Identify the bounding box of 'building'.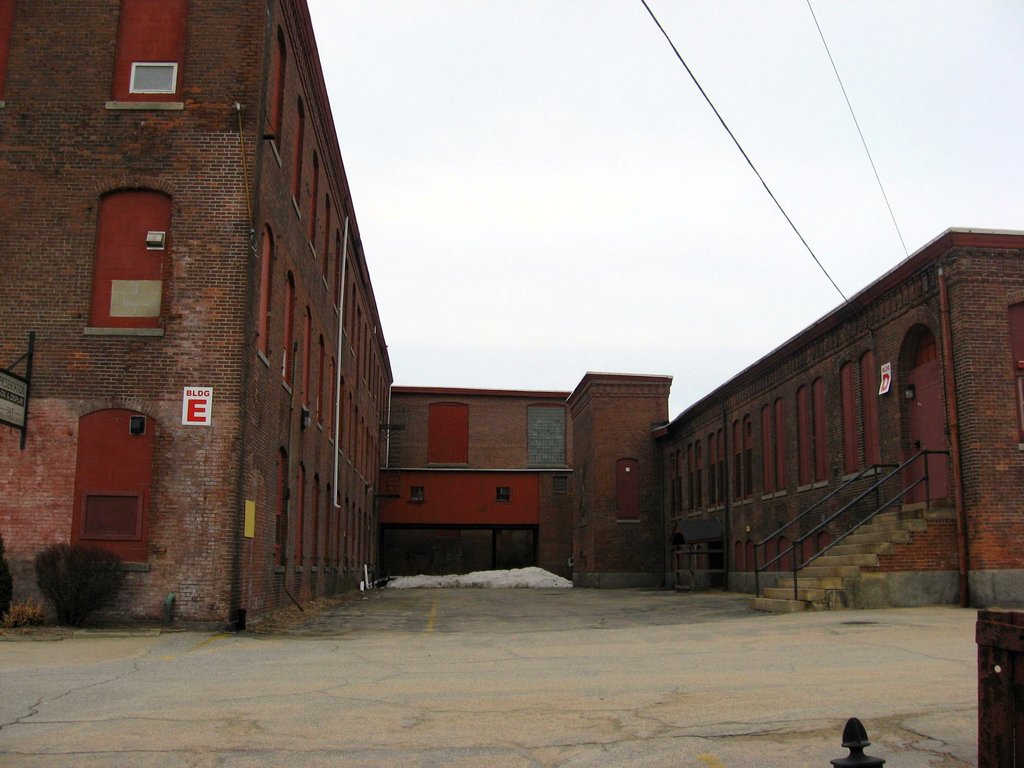
x1=0 y1=0 x2=394 y2=627.
